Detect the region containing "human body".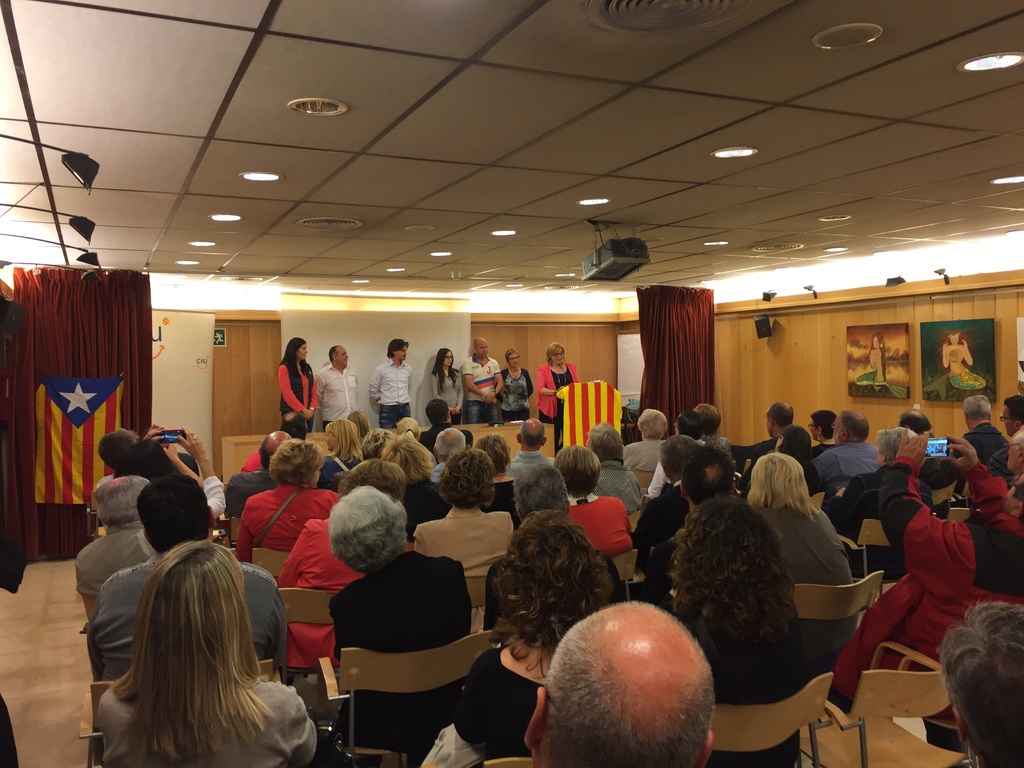
<bbox>525, 573, 708, 767</bbox>.
